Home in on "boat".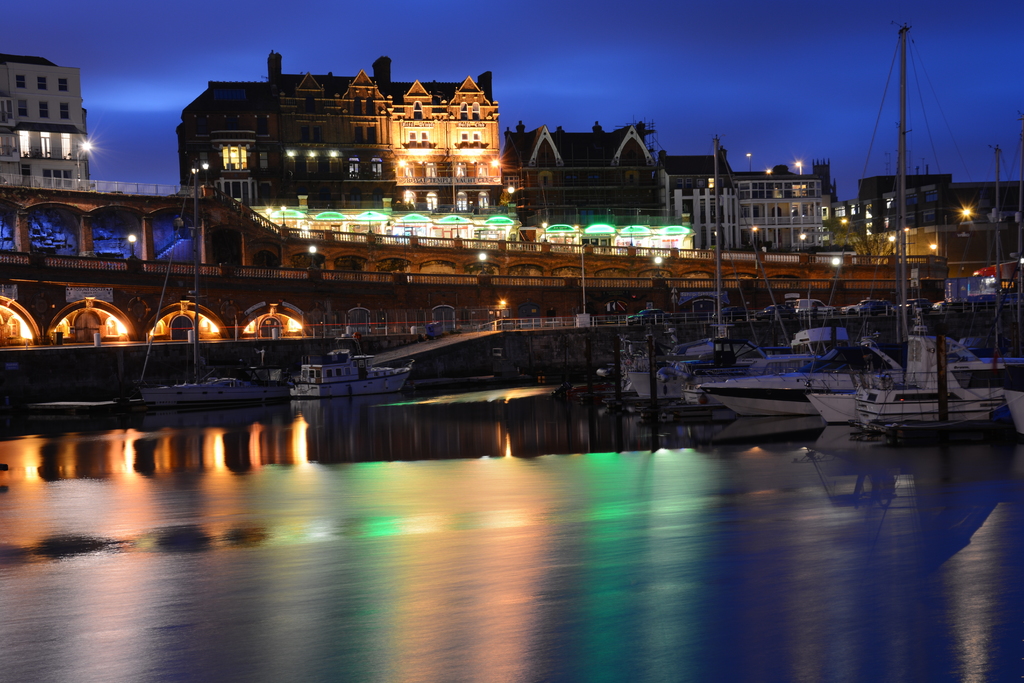
Homed in at x1=609 y1=137 x2=906 y2=393.
